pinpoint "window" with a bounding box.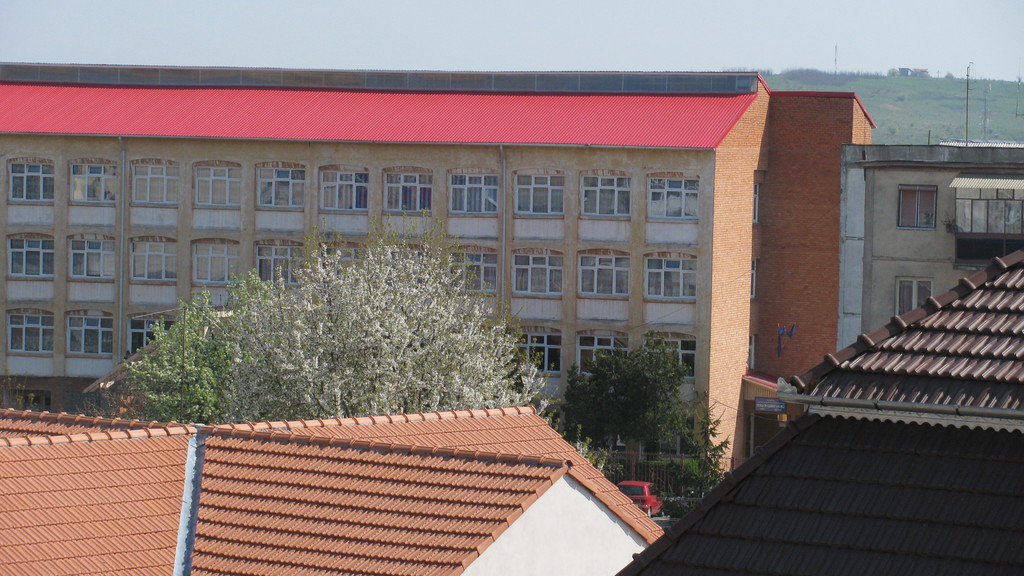
(515, 326, 564, 376).
